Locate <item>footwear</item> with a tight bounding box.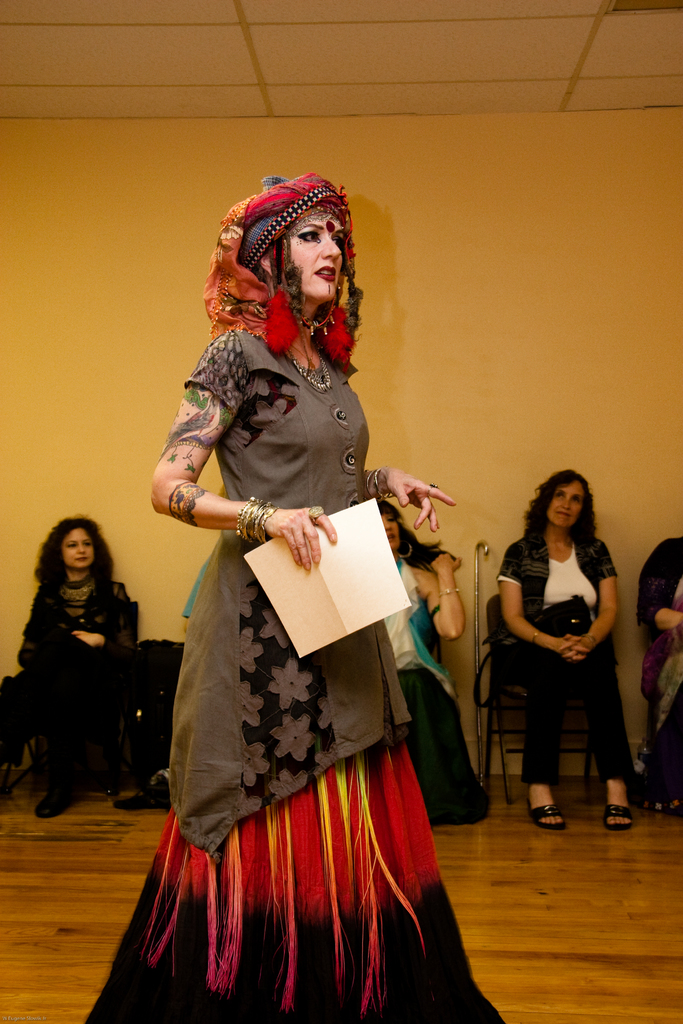
526/809/566/830.
